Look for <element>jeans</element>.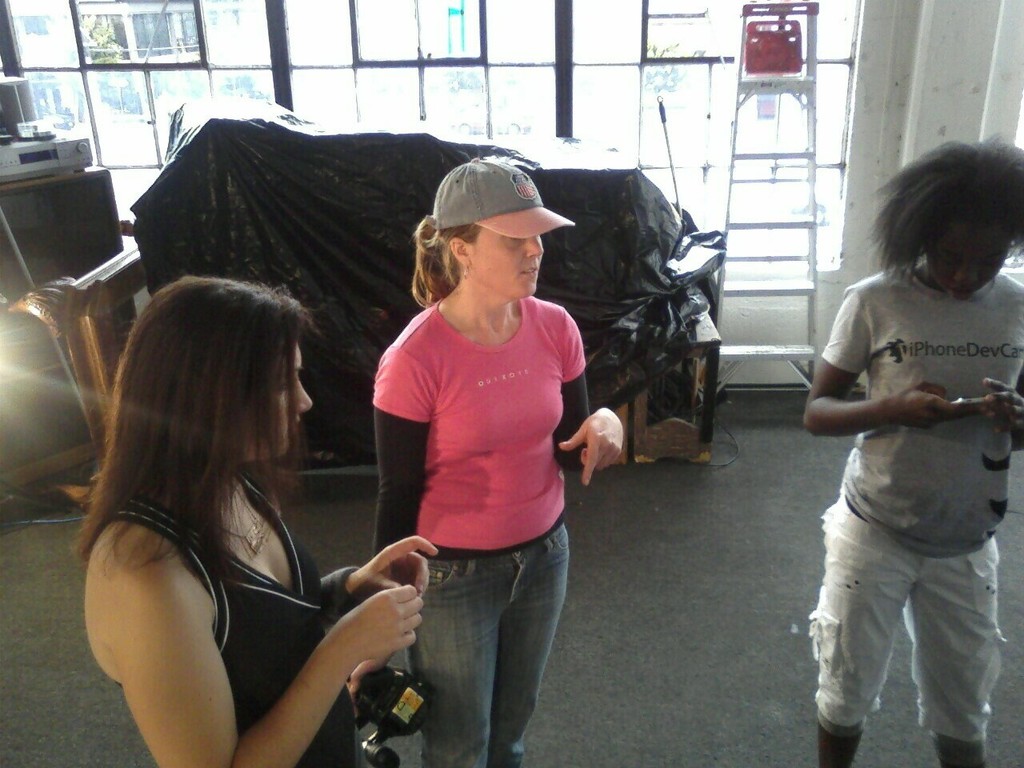
Found: l=402, t=538, r=570, b=761.
